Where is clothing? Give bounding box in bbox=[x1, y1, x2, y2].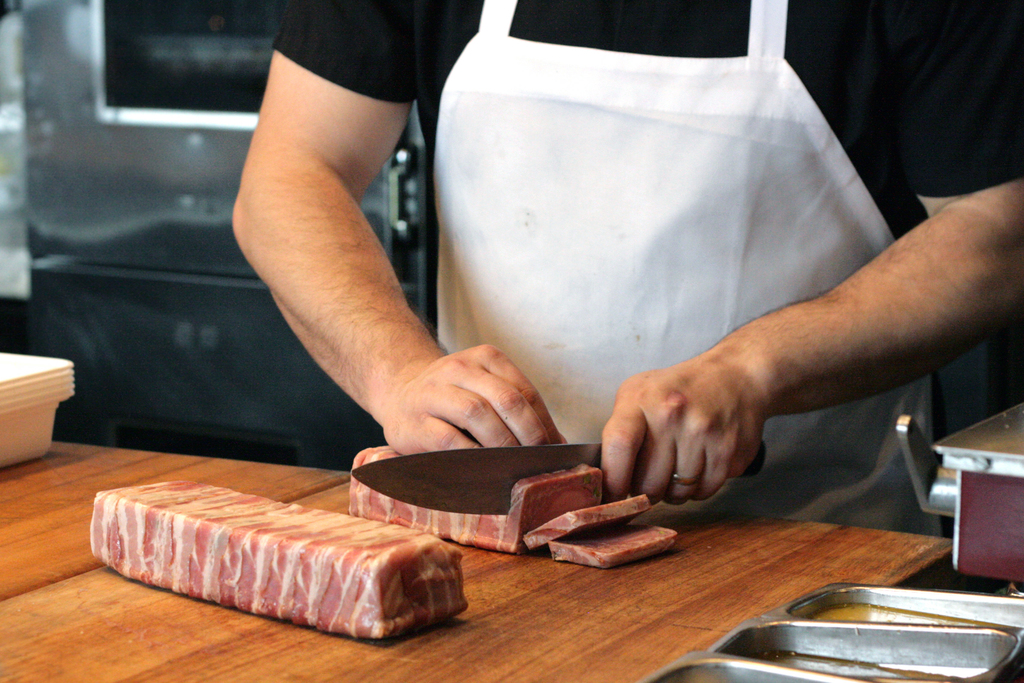
bbox=[313, 10, 1011, 543].
